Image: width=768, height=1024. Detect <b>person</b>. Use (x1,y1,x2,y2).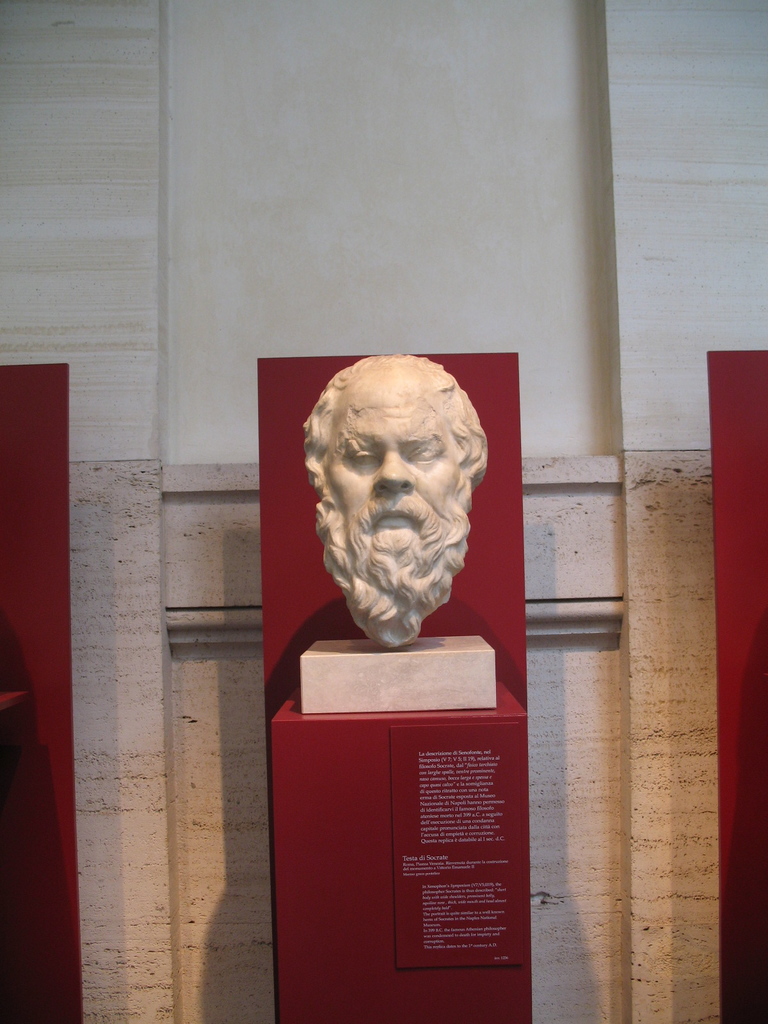
(302,353,504,655).
